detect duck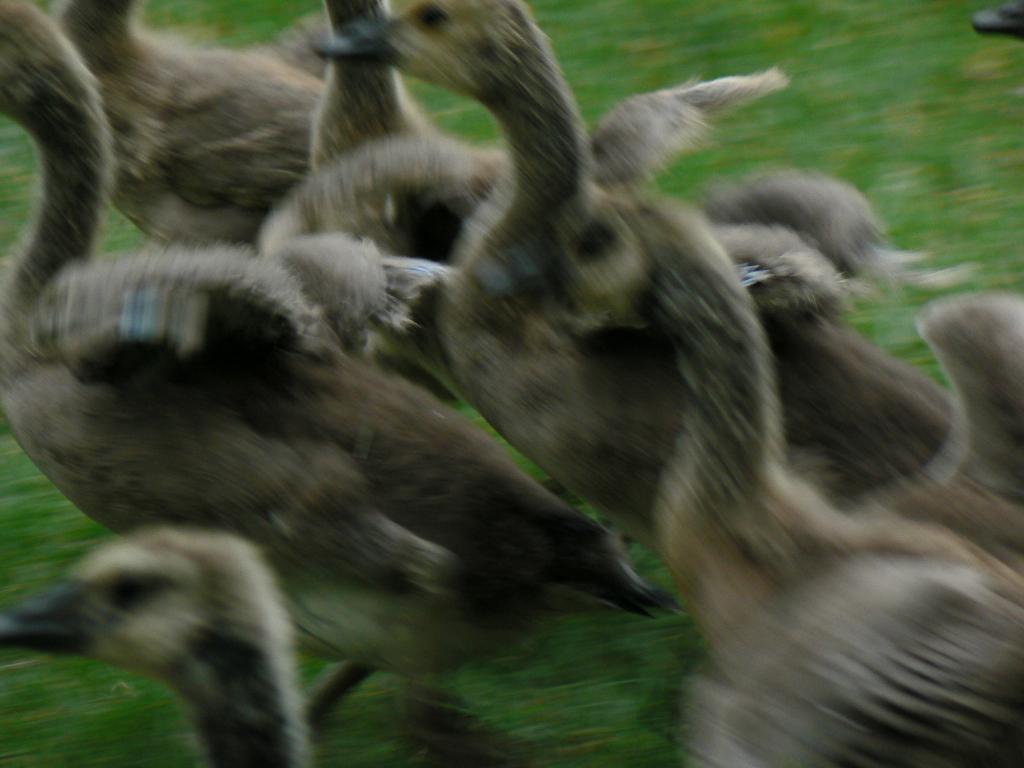
299/0/796/548
